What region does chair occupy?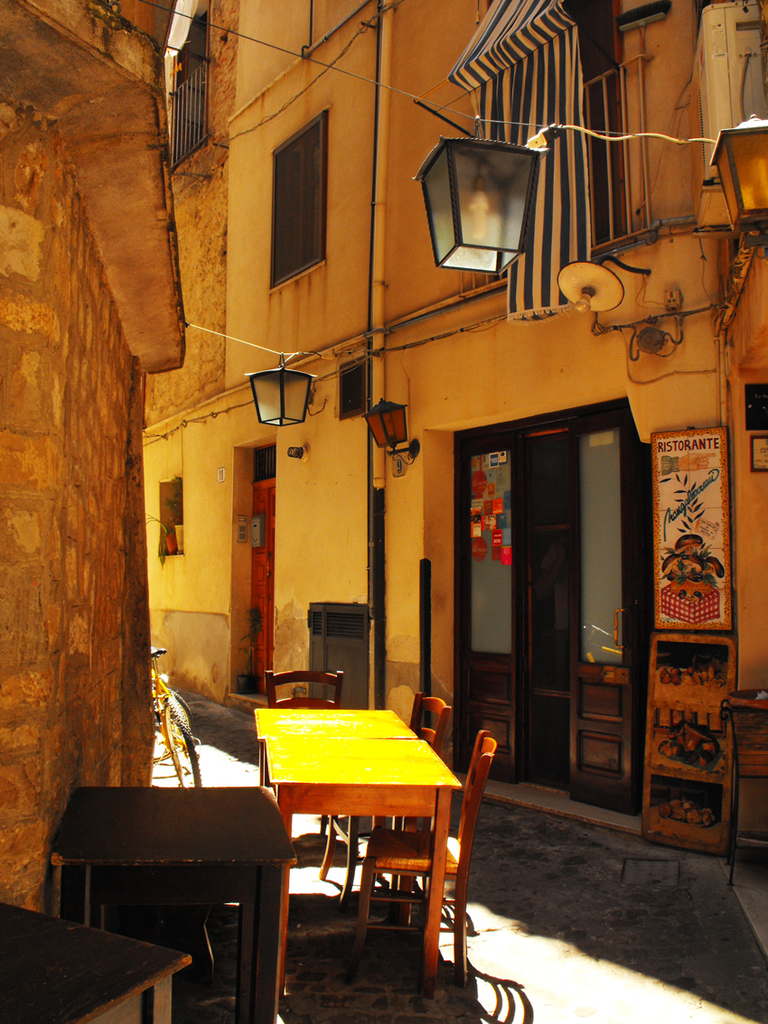
bbox=(356, 724, 502, 984).
